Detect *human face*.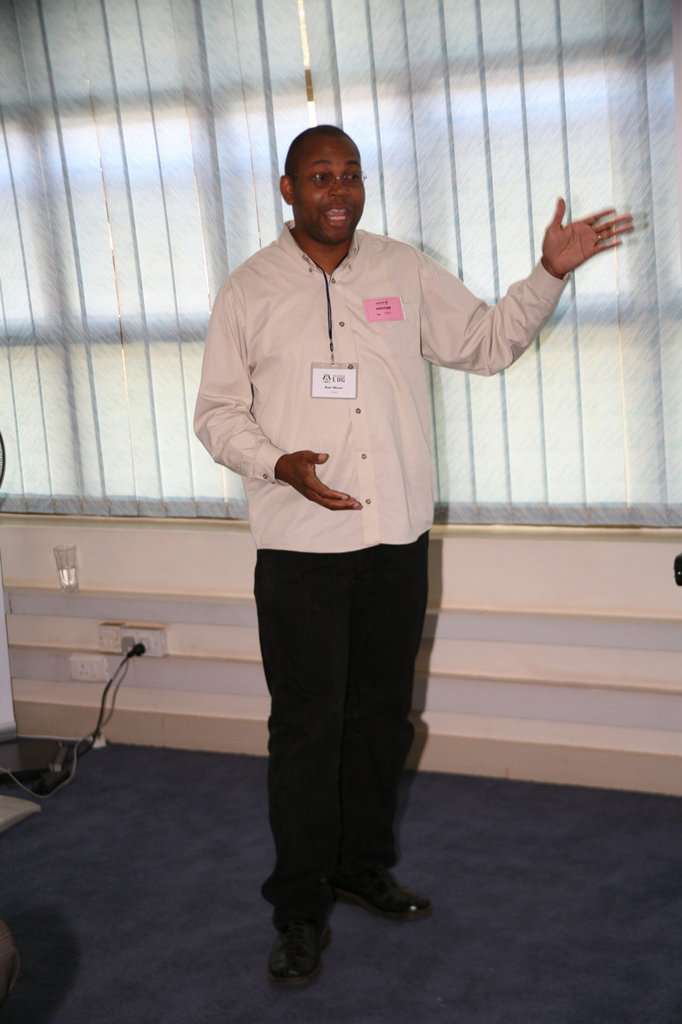
Detected at (296,135,365,241).
